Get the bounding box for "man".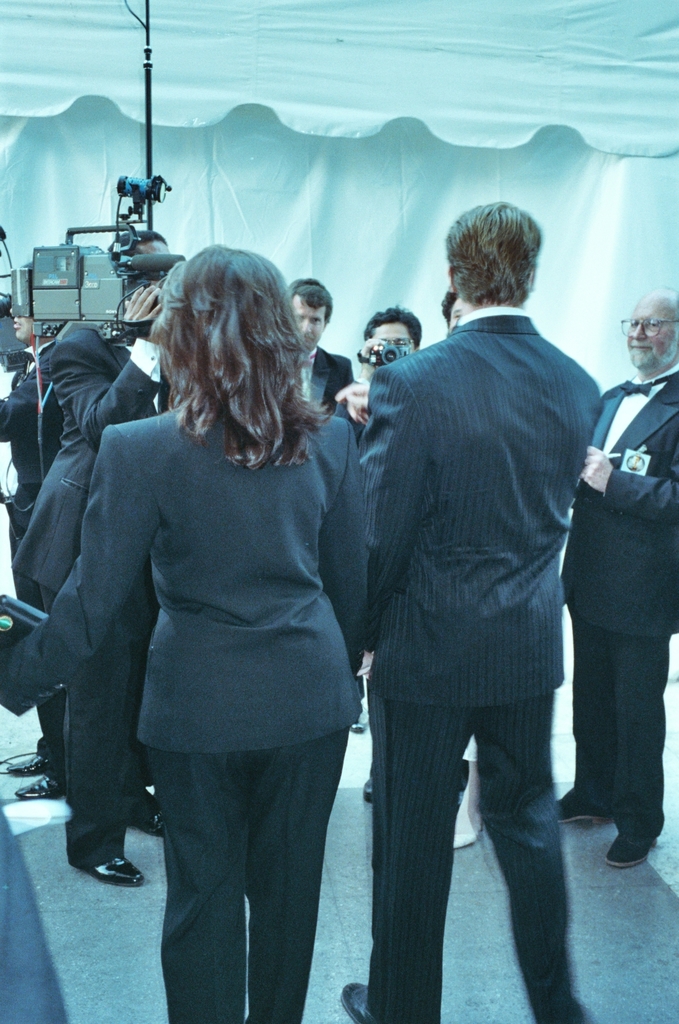
pyautogui.locateOnScreen(327, 204, 614, 1004).
